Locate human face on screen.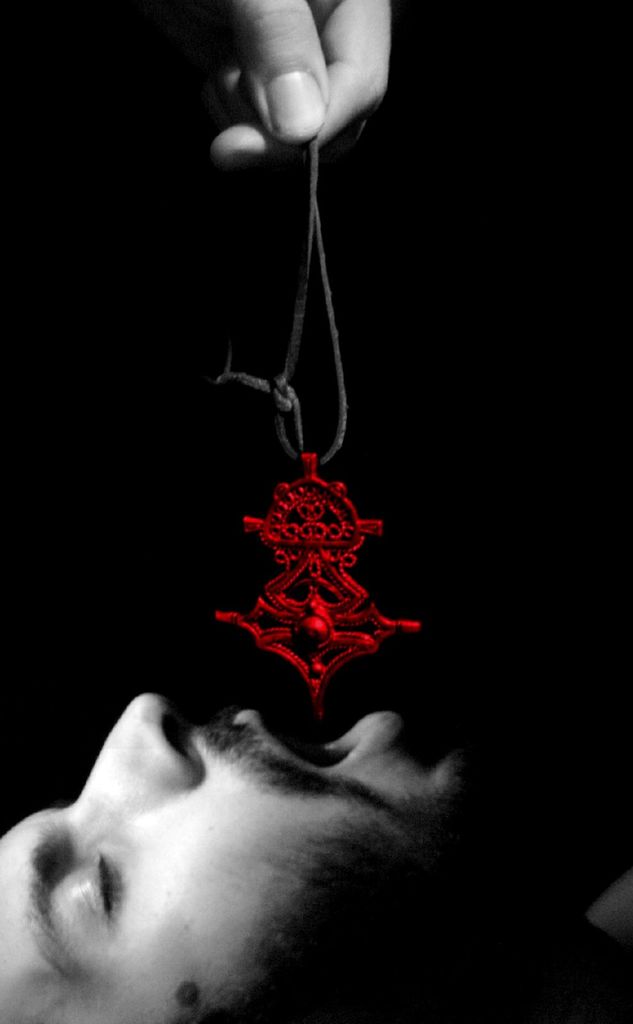
On screen at <box>0,693,524,1023</box>.
